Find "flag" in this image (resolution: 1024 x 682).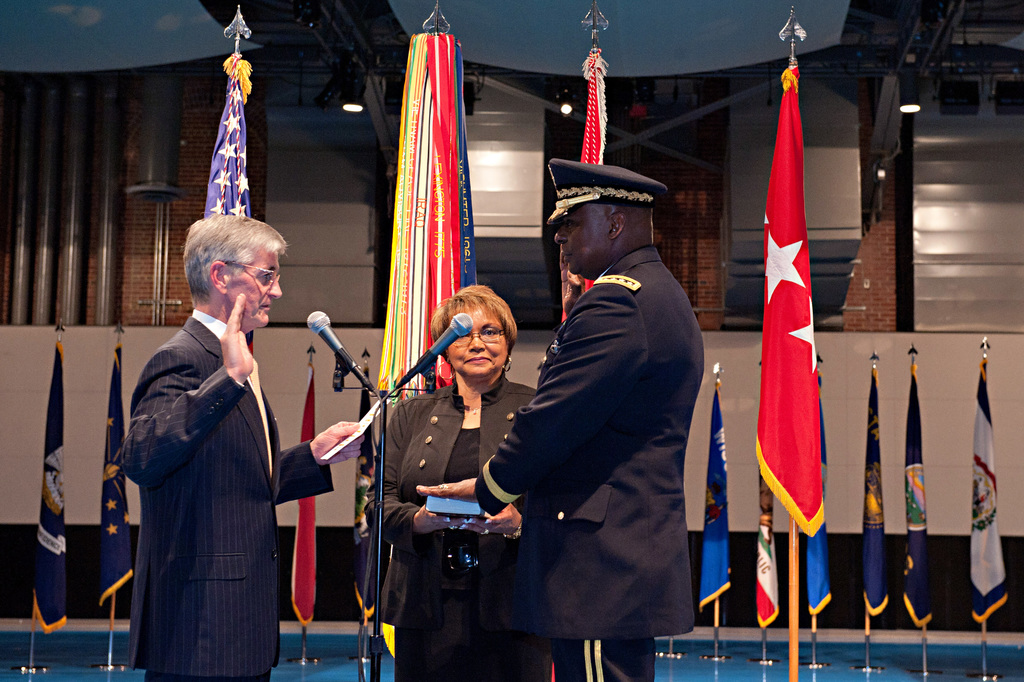
{"left": 283, "top": 362, "right": 322, "bottom": 645}.
